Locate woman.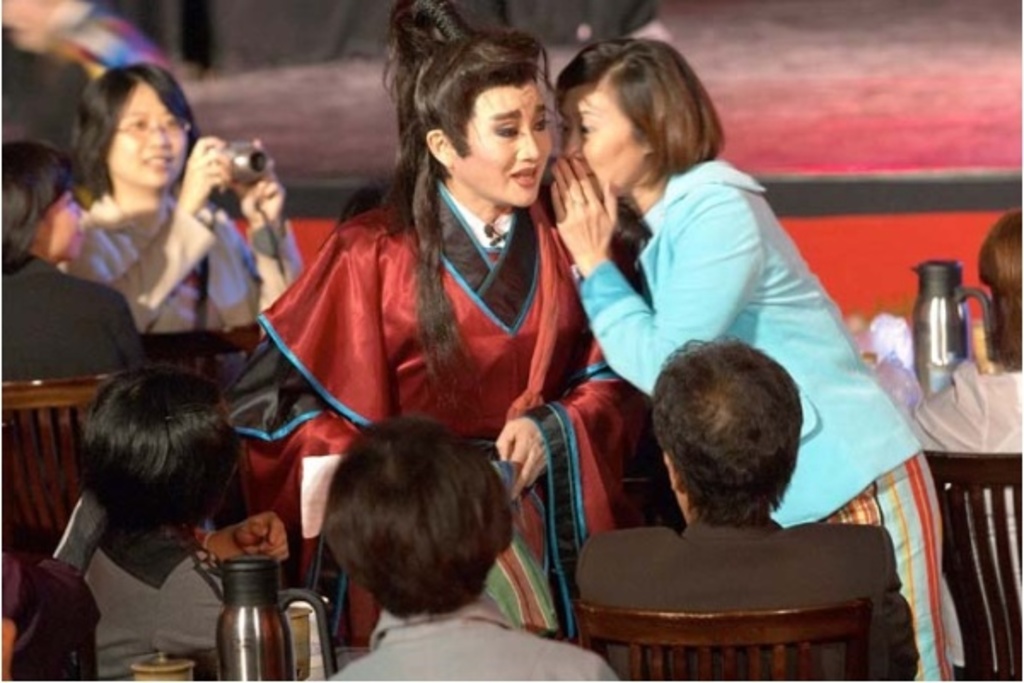
Bounding box: <region>324, 415, 625, 681</region>.
